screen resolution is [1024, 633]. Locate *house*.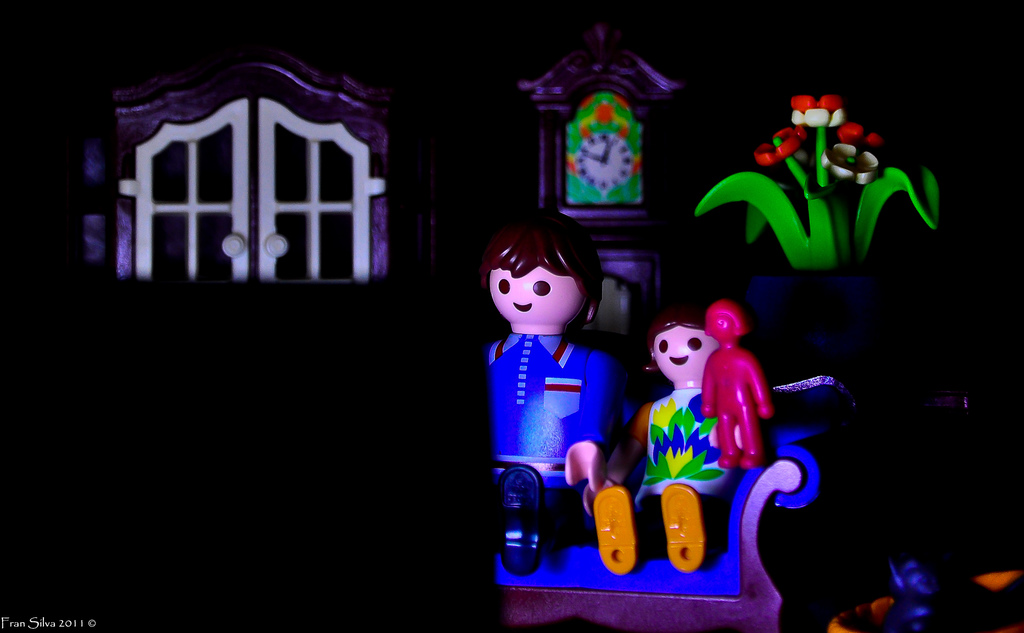
<region>0, 0, 1022, 632</region>.
